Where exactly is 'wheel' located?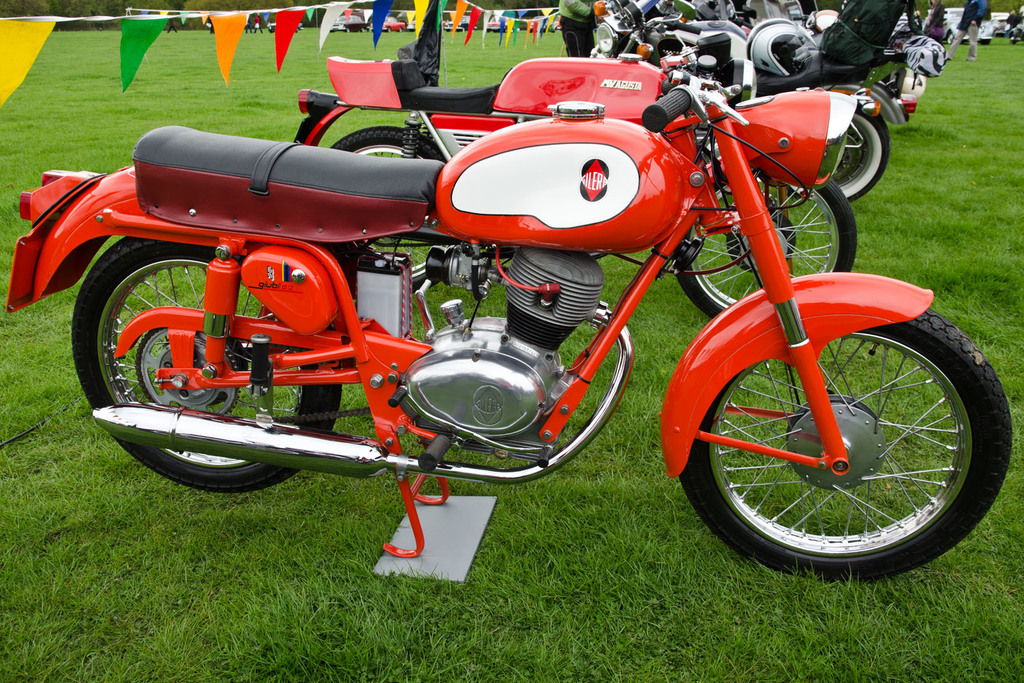
Its bounding box is bbox=(673, 178, 857, 319).
